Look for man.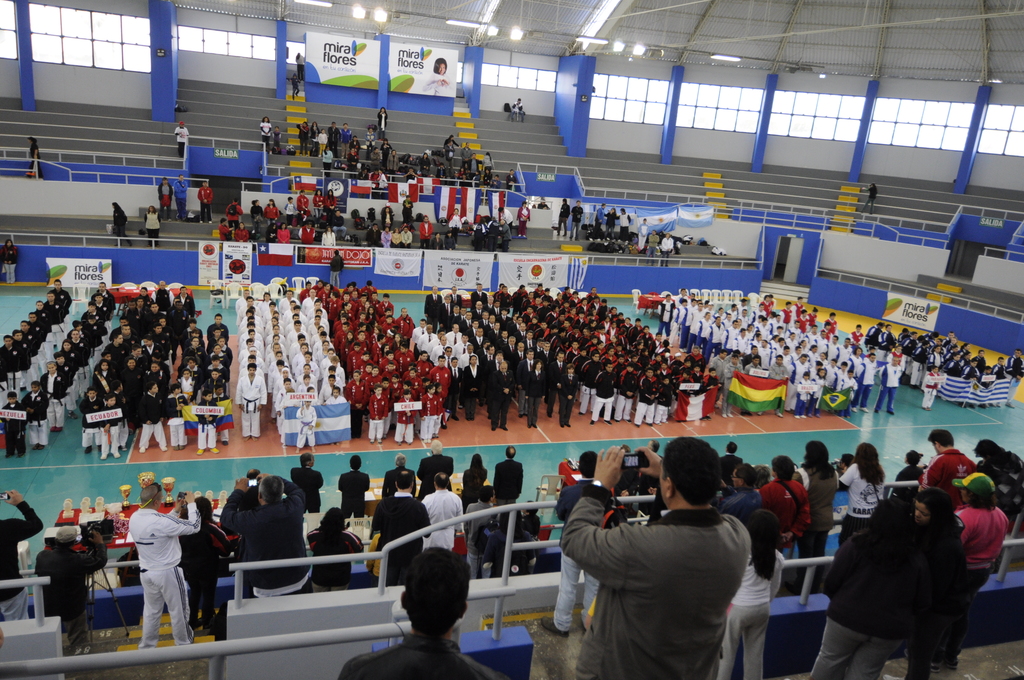
Found: <box>488,443,527,503</box>.
